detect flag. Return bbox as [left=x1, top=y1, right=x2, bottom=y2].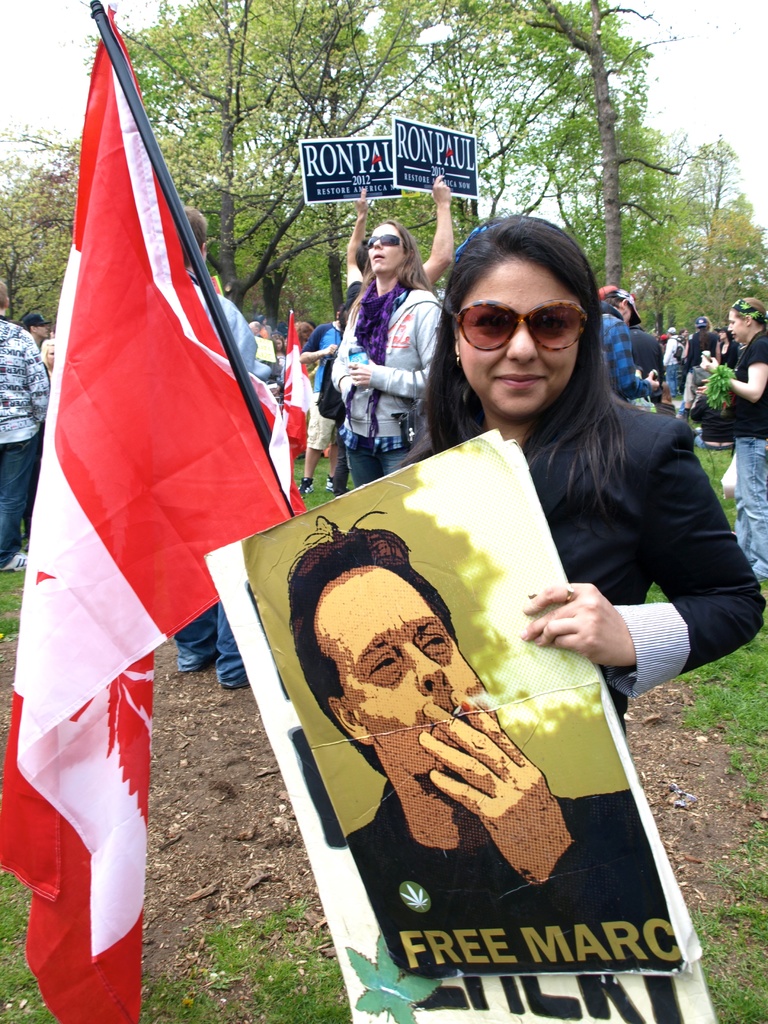
[left=262, top=309, right=326, bottom=425].
